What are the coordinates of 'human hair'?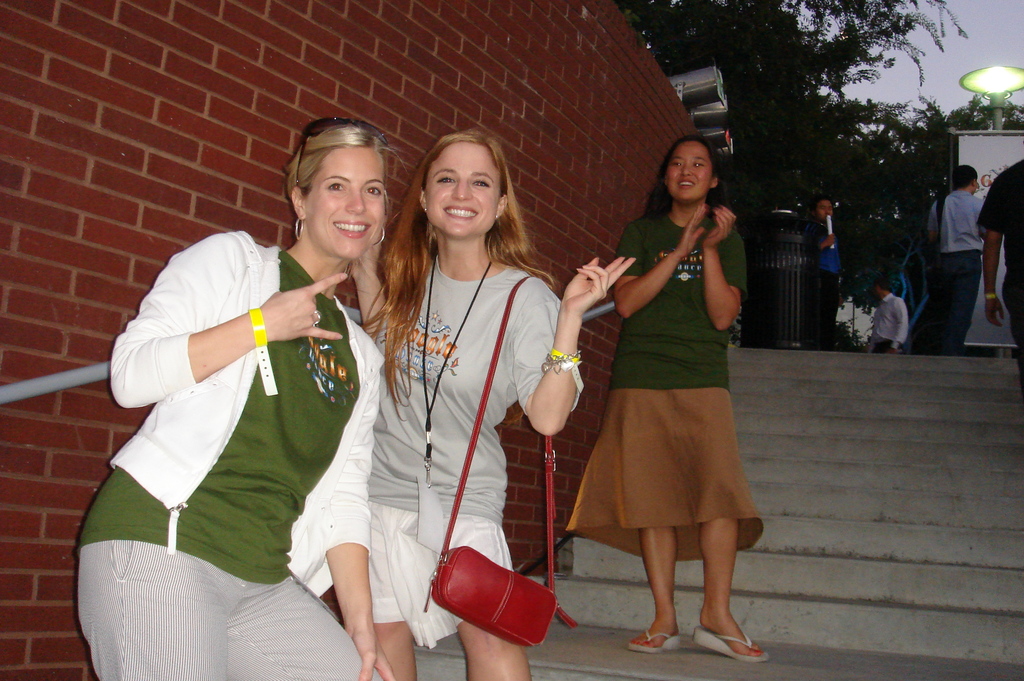
pyautogui.locateOnScreen(283, 126, 409, 192).
